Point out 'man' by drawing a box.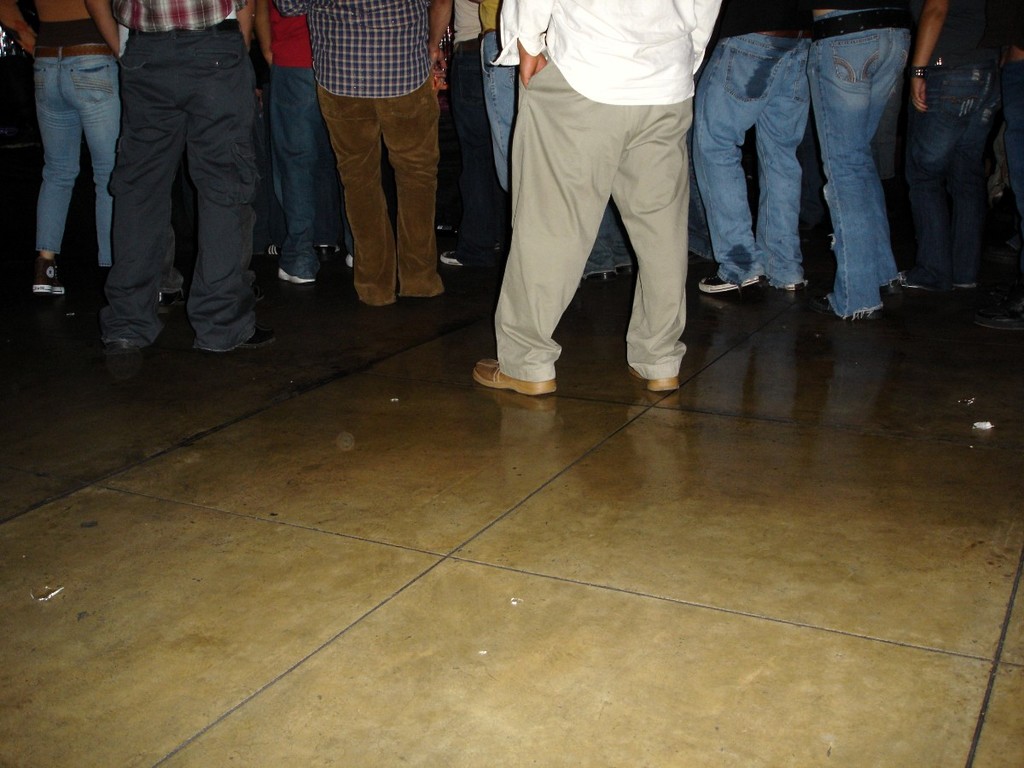
<region>686, 0, 814, 294</region>.
